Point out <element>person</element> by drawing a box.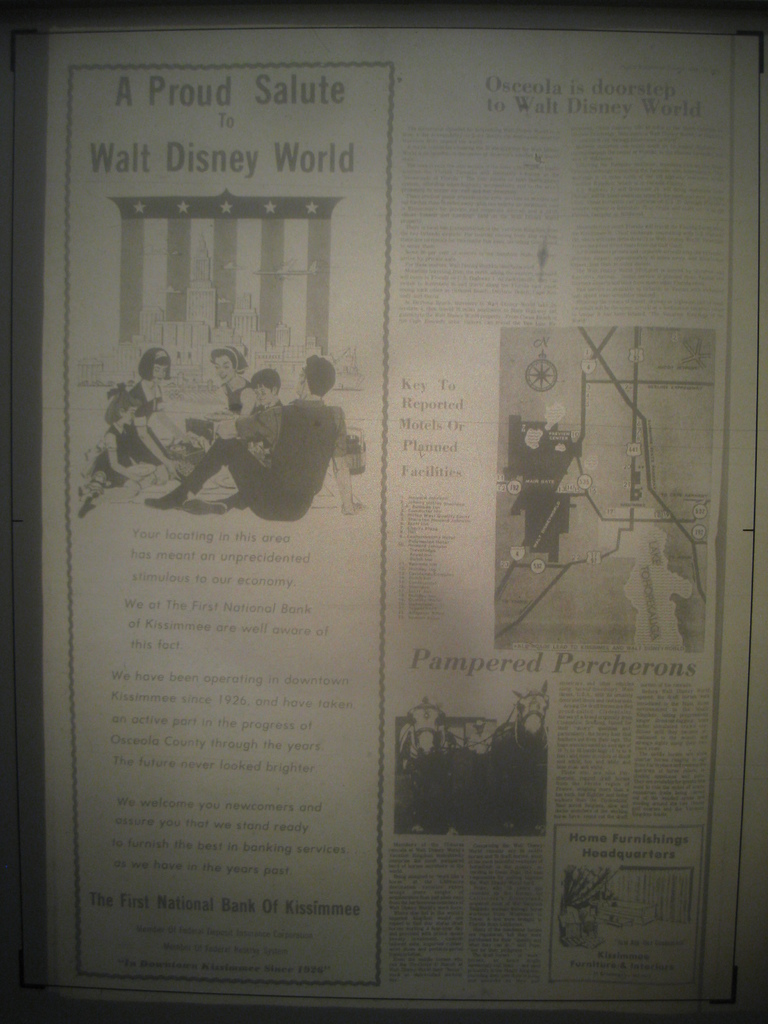
141/353/340/522.
